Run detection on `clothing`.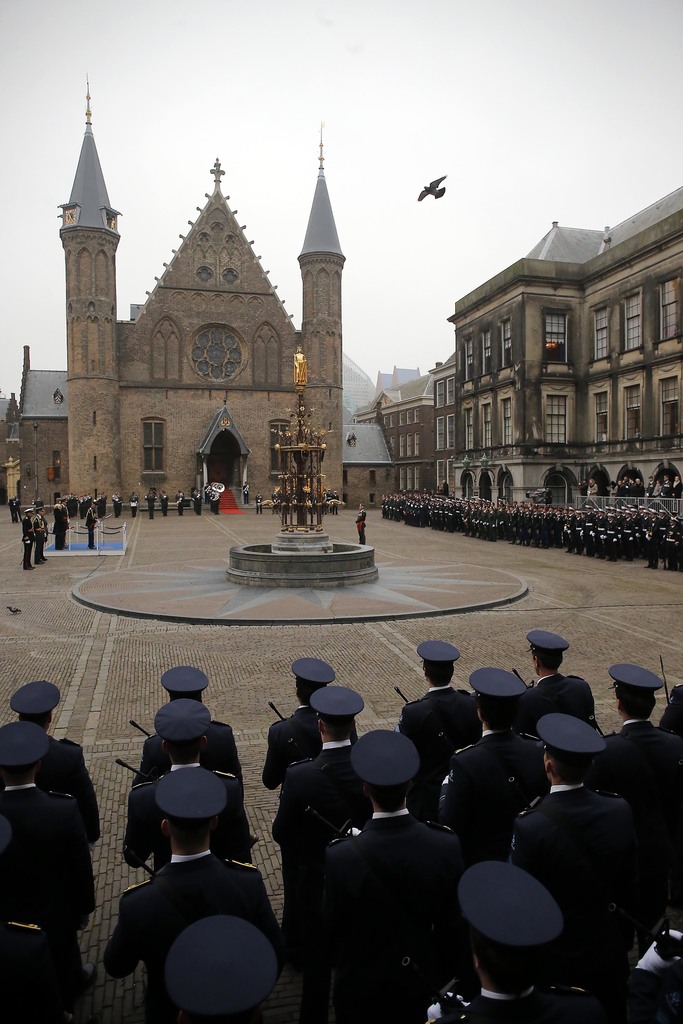
Result: x1=505, y1=738, x2=658, y2=995.
